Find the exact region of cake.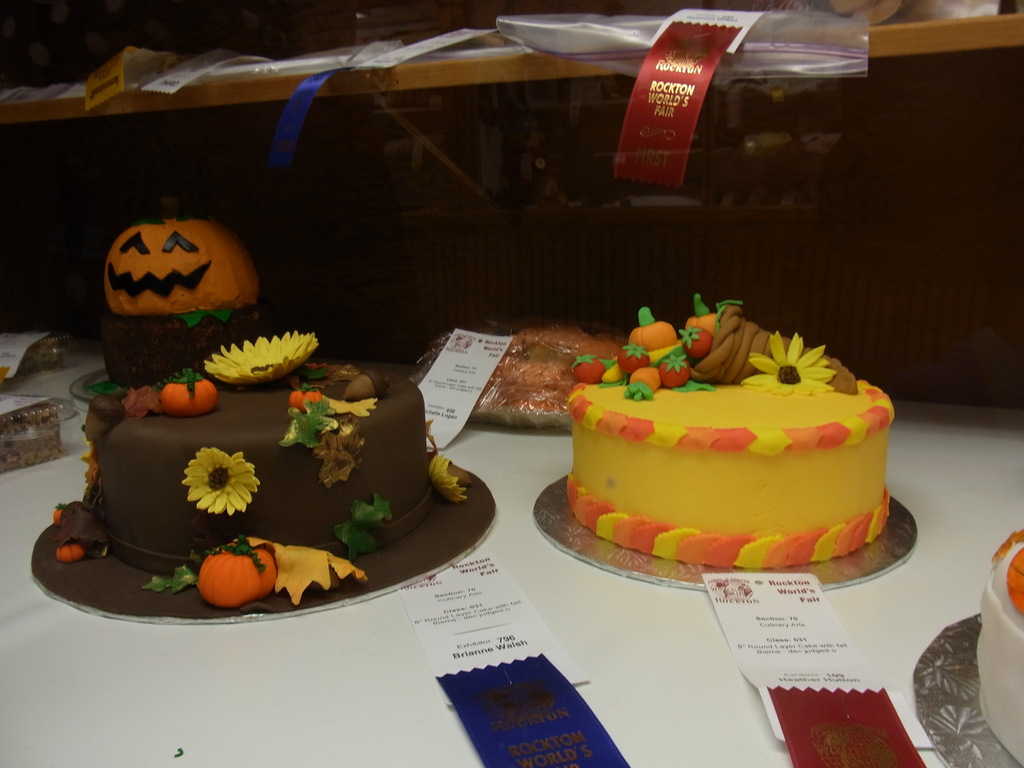
Exact region: 563:295:895:569.
